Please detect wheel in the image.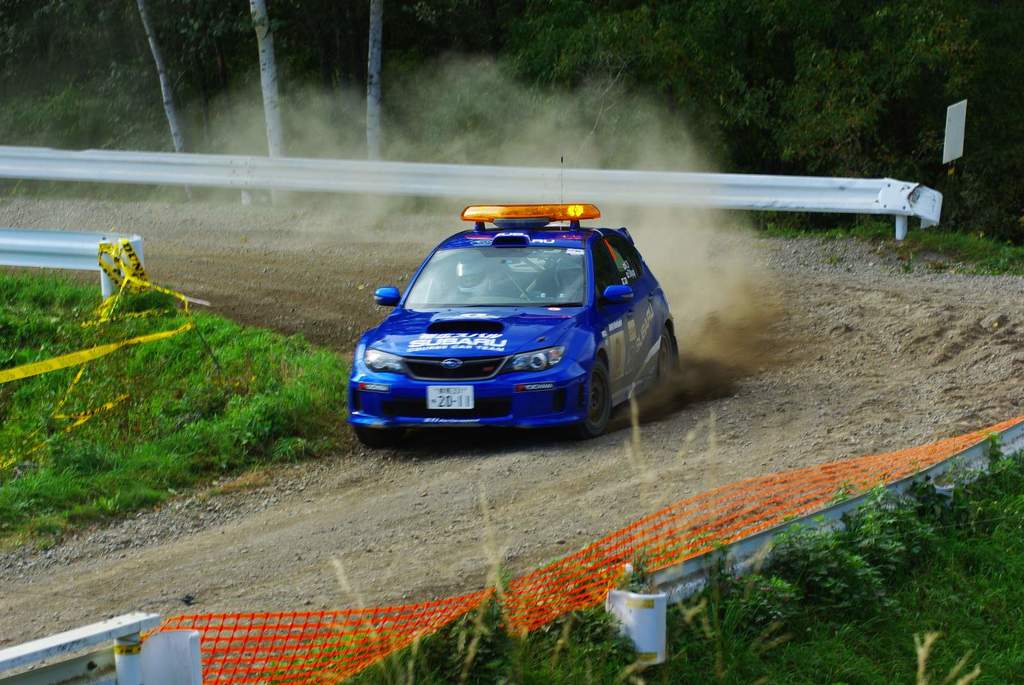
box=[657, 329, 675, 392].
